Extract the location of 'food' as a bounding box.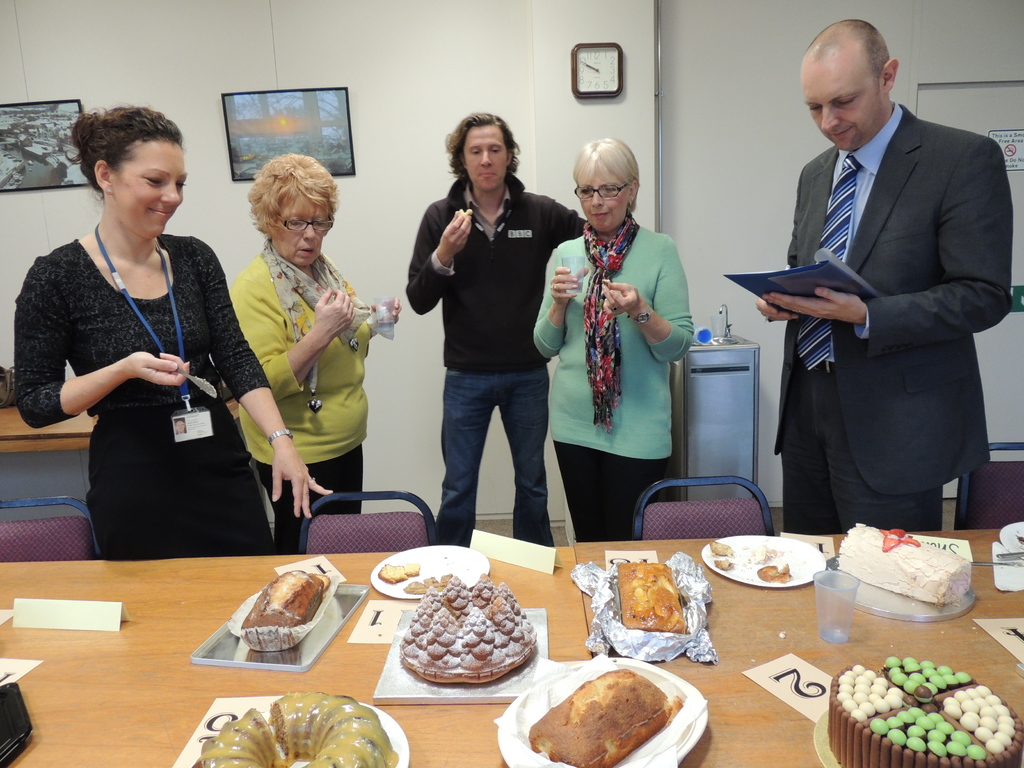
{"x1": 838, "y1": 666, "x2": 856, "y2": 678}.
